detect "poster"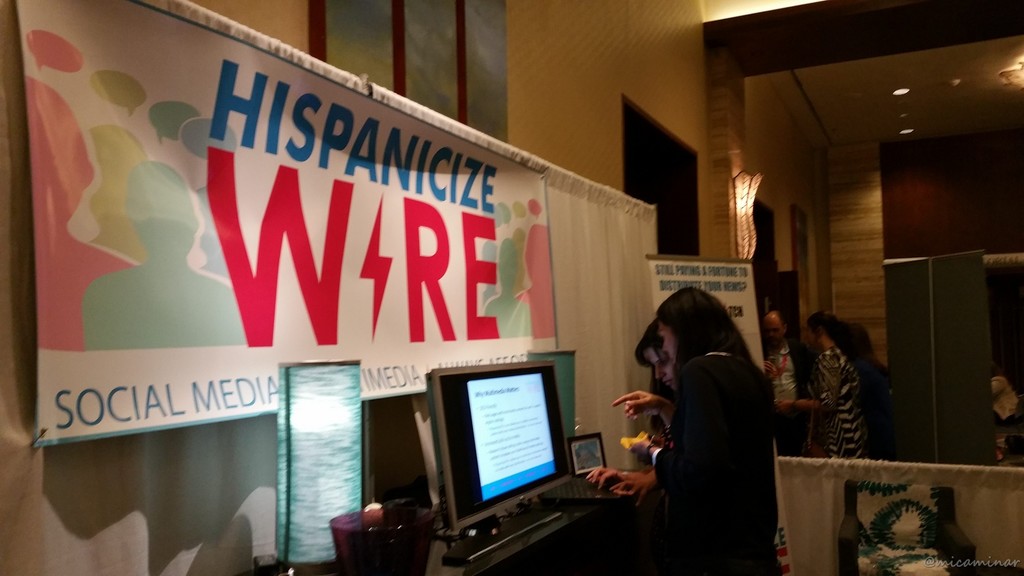
rect(19, 0, 559, 447)
